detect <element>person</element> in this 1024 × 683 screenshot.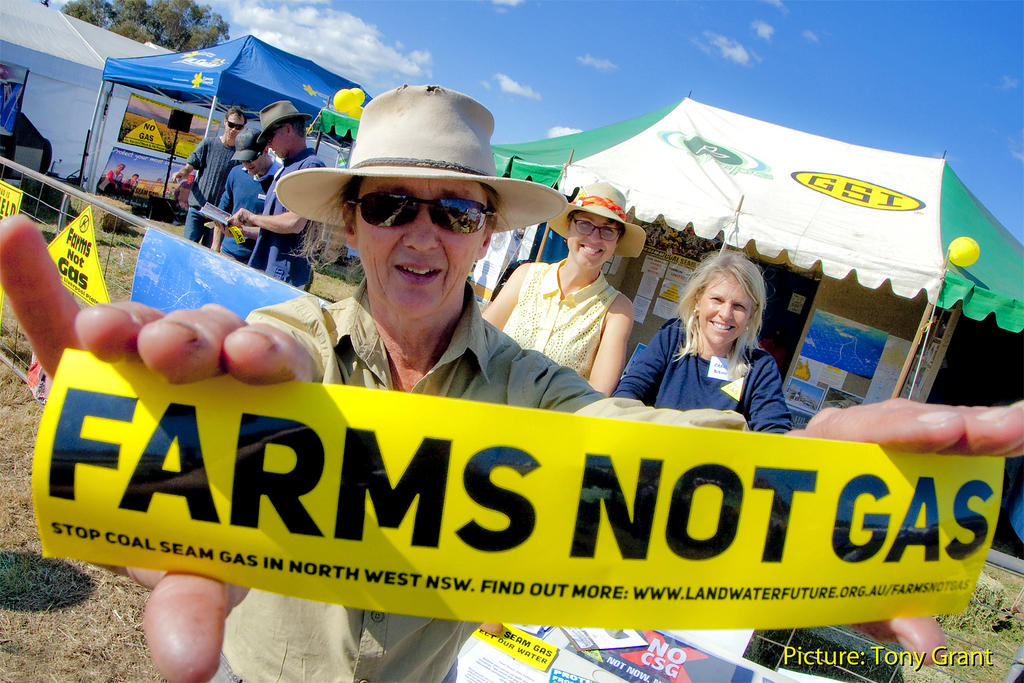
Detection: {"x1": 614, "y1": 251, "x2": 794, "y2": 435}.
